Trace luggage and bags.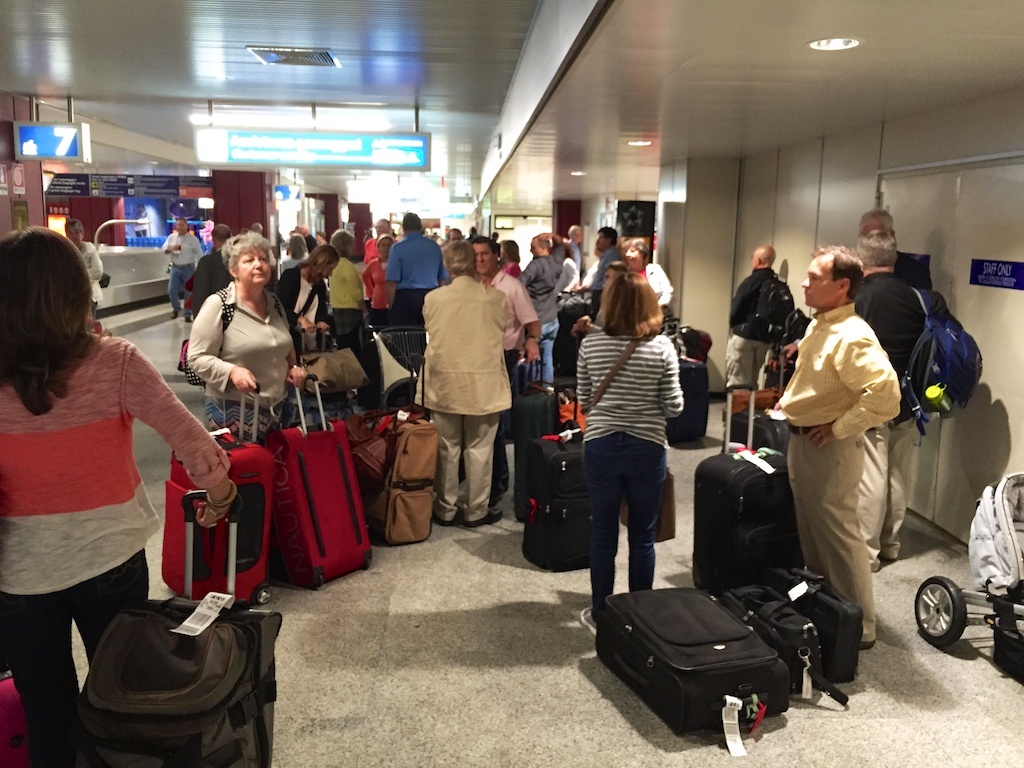
Traced to [718,547,865,717].
